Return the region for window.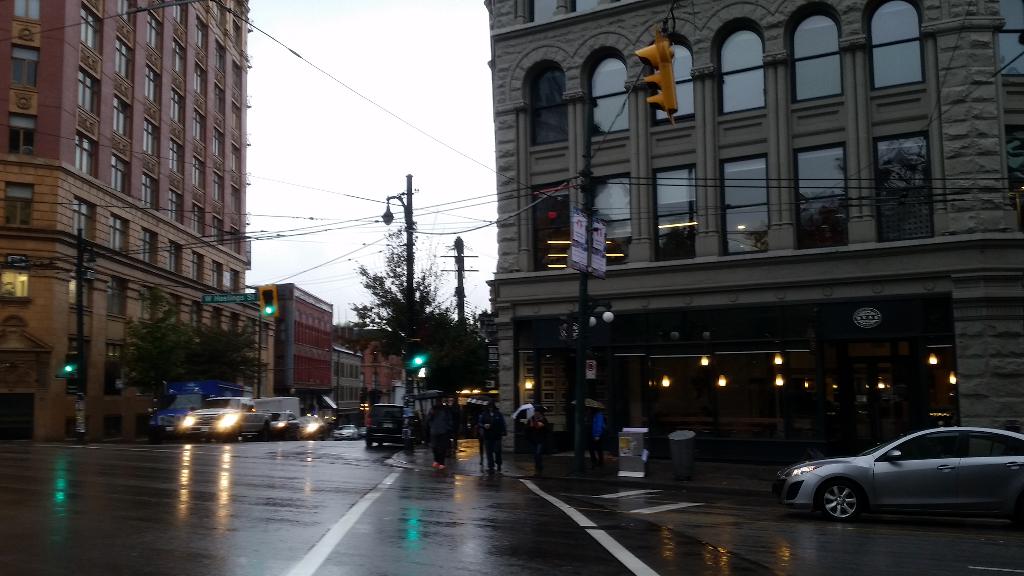
pyautogui.locateOnScreen(231, 141, 243, 172).
